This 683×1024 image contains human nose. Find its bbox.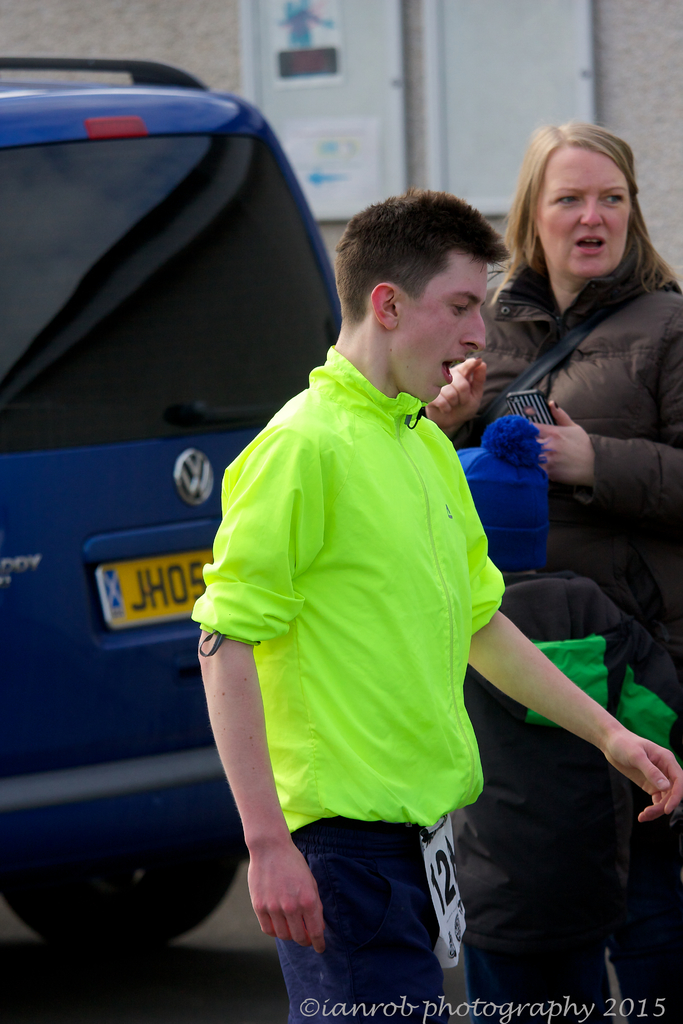
{"left": 577, "top": 196, "right": 604, "bottom": 226}.
